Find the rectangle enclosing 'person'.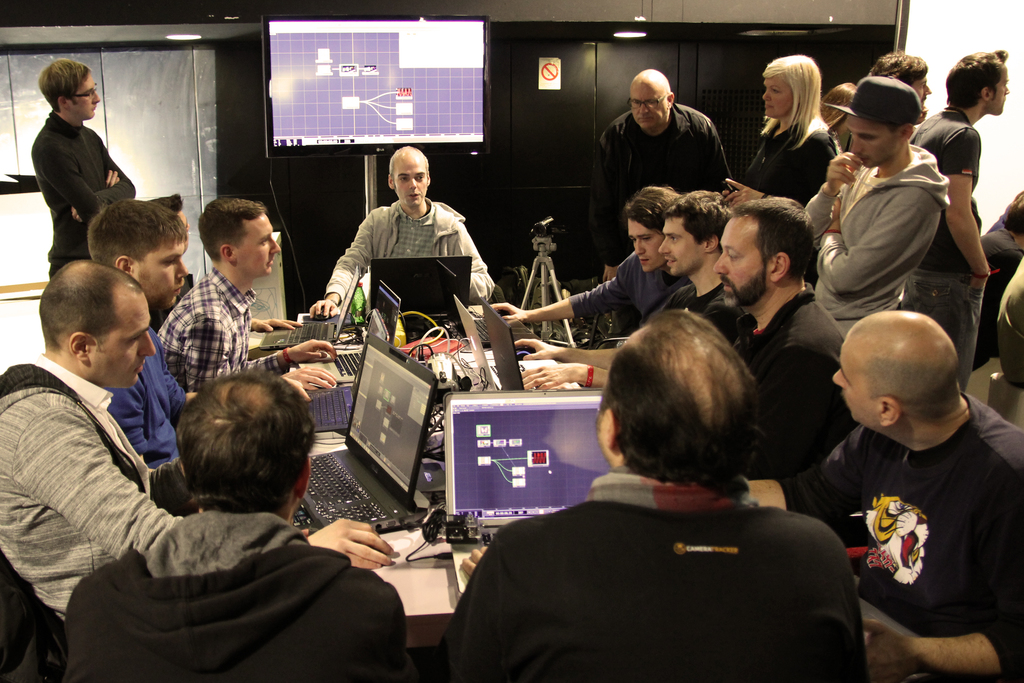
bbox=[431, 304, 869, 682].
